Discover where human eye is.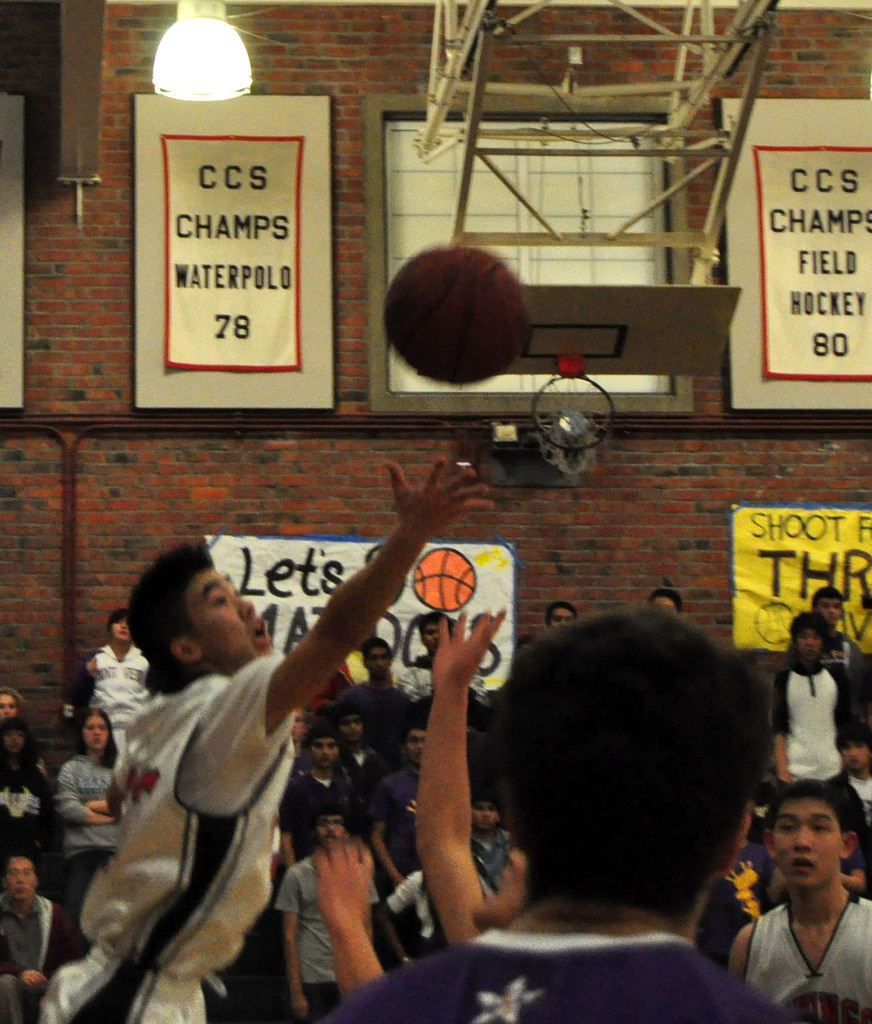
Discovered at Rect(209, 593, 227, 609).
